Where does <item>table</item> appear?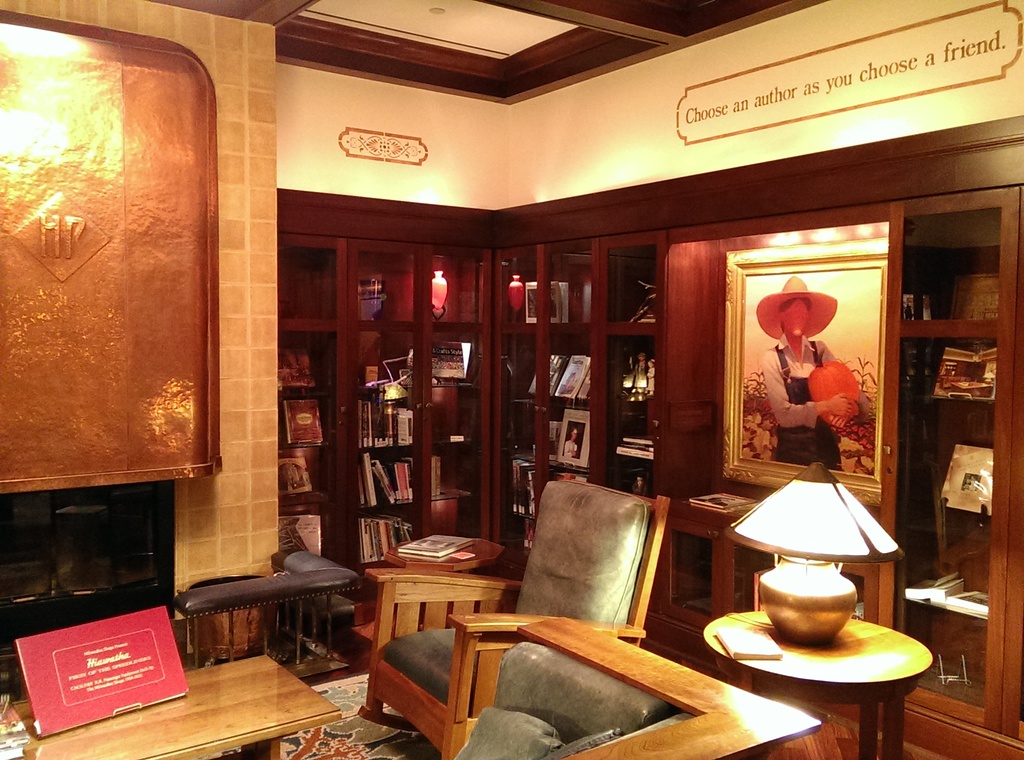
Appears at x1=380 y1=535 x2=514 y2=580.
